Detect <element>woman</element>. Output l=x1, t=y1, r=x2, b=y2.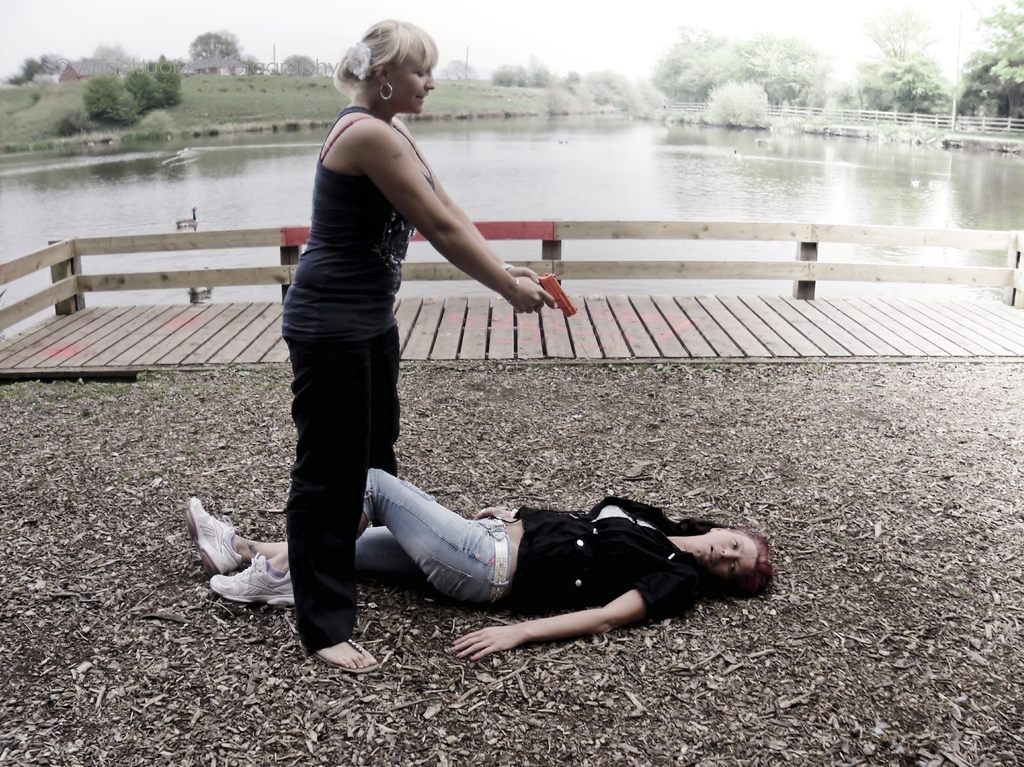
l=231, t=19, r=579, b=678.
